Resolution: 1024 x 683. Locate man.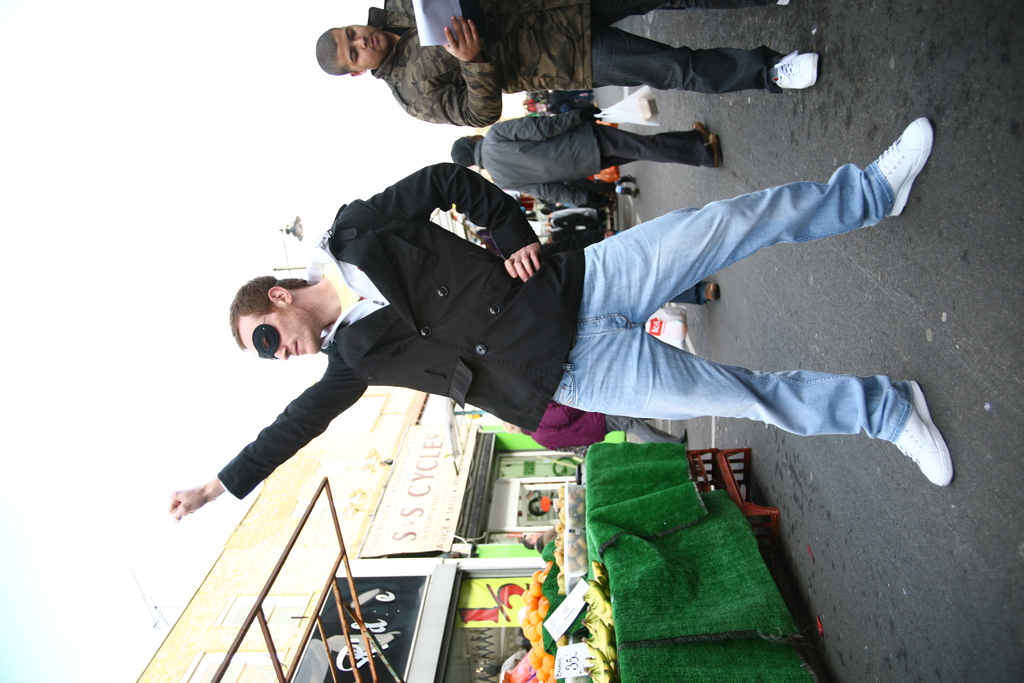
box(502, 400, 688, 452).
